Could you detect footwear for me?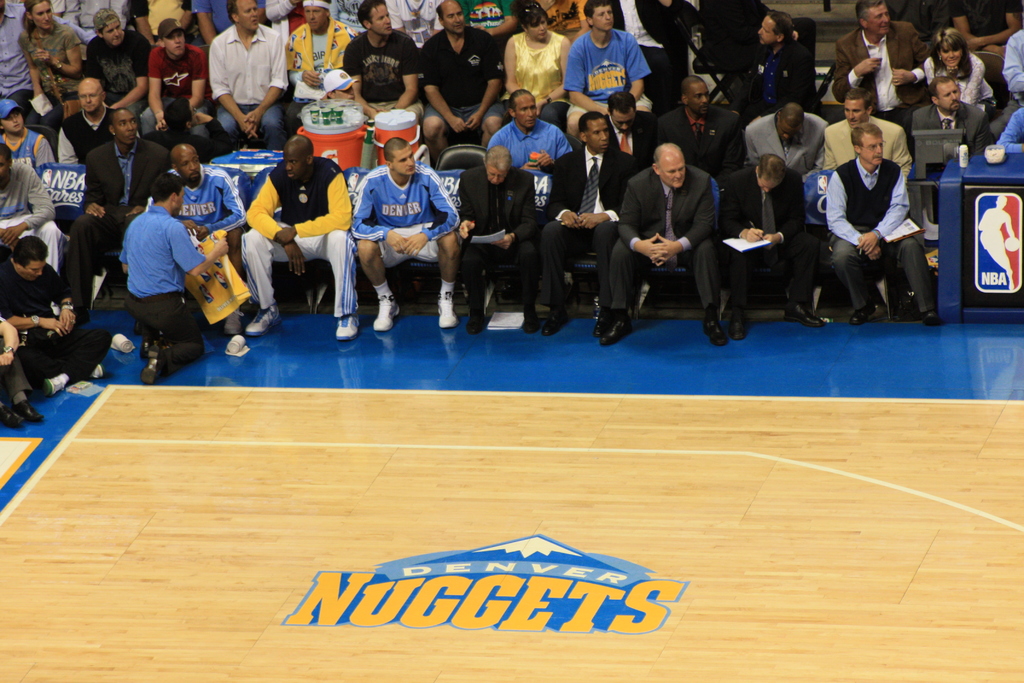
Detection result: 601,317,628,345.
